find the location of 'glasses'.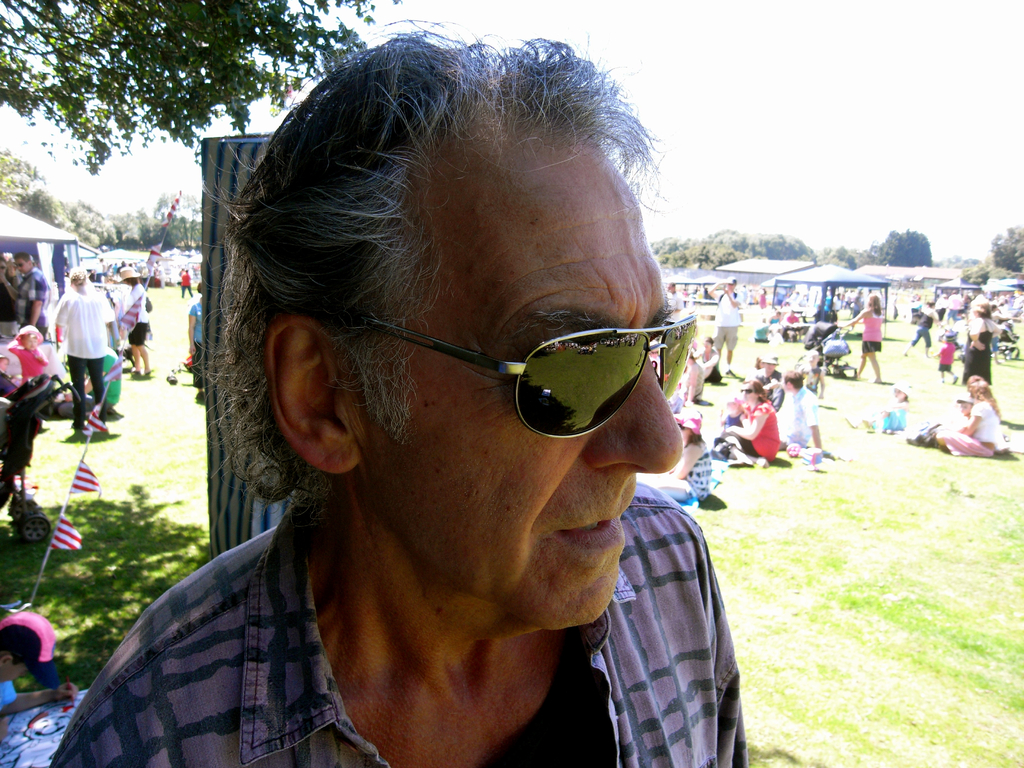
Location: (326, 307, 703, 451).
